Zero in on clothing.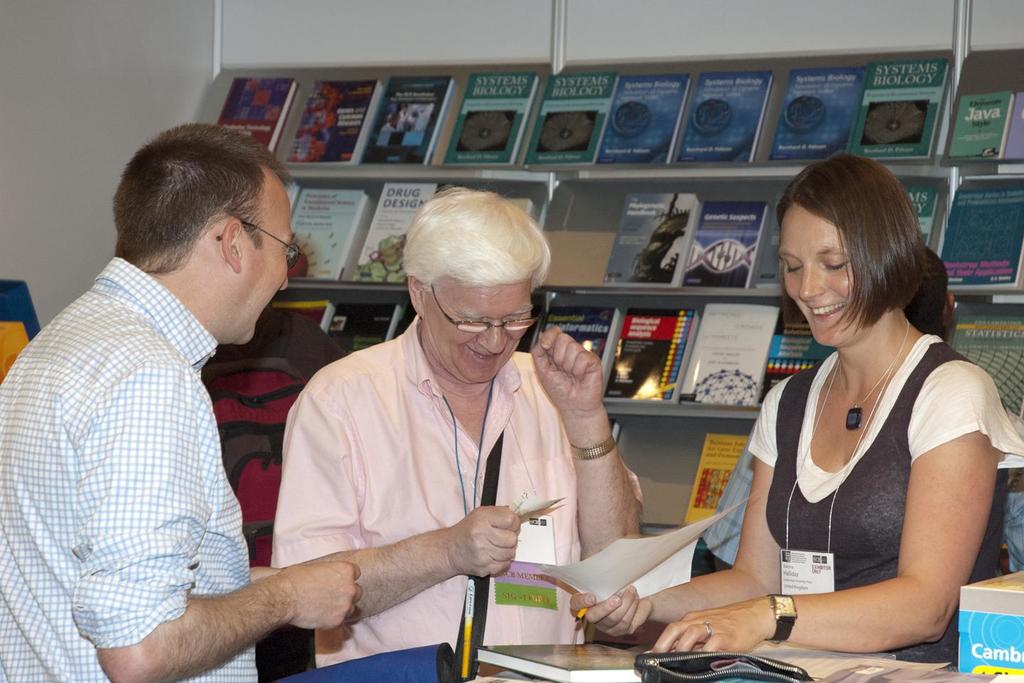
Zeroed in: {"left": 688, "top": 435, "right": 756, "bottom": 583}.
